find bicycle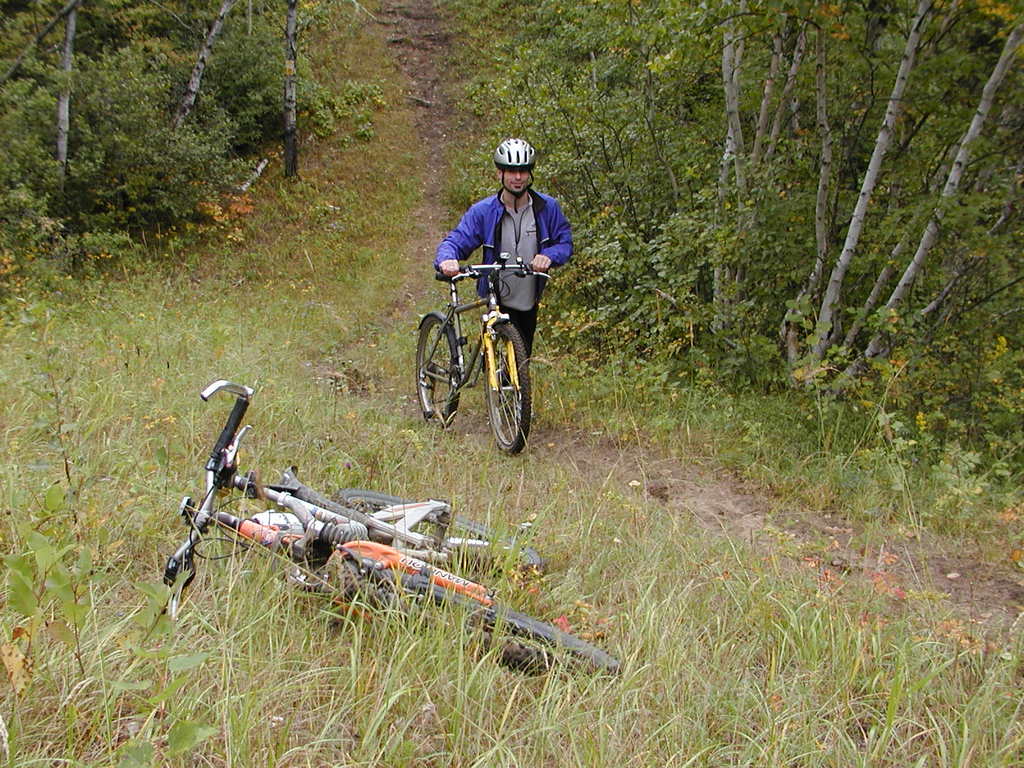
detection(164, 379, 623, 684)
